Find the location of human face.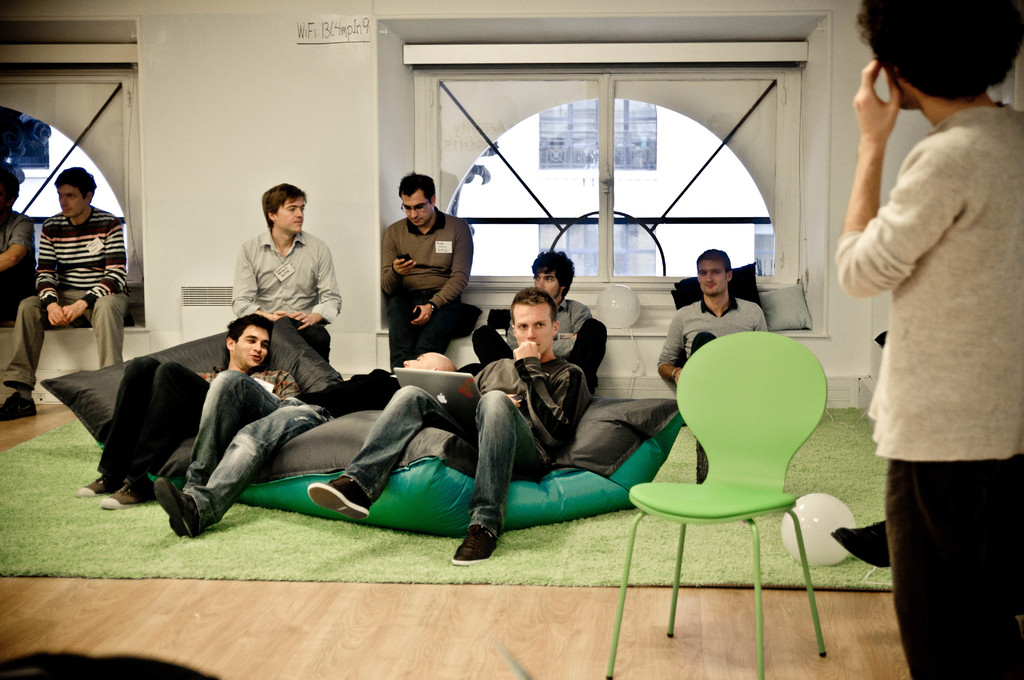
Location: select_region(278, 196, 305, 232).
